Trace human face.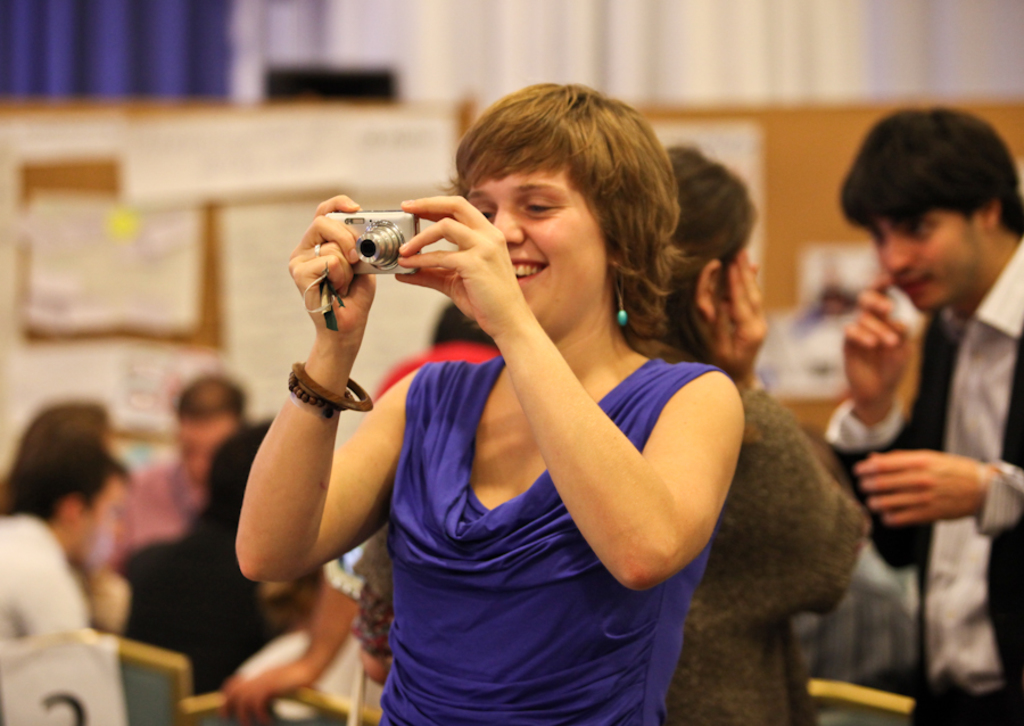
Traced to (x1=466, y1=155, x2=610, y2=321).
